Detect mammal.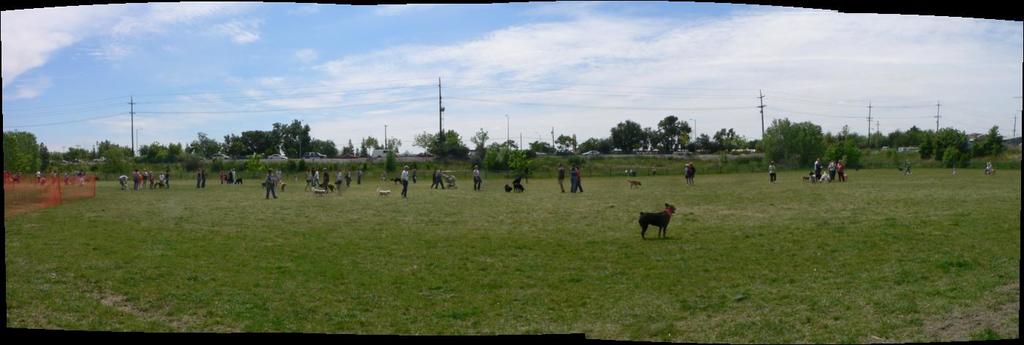
Detected at [x1=435, y1=168, x2=447, y2=190].
